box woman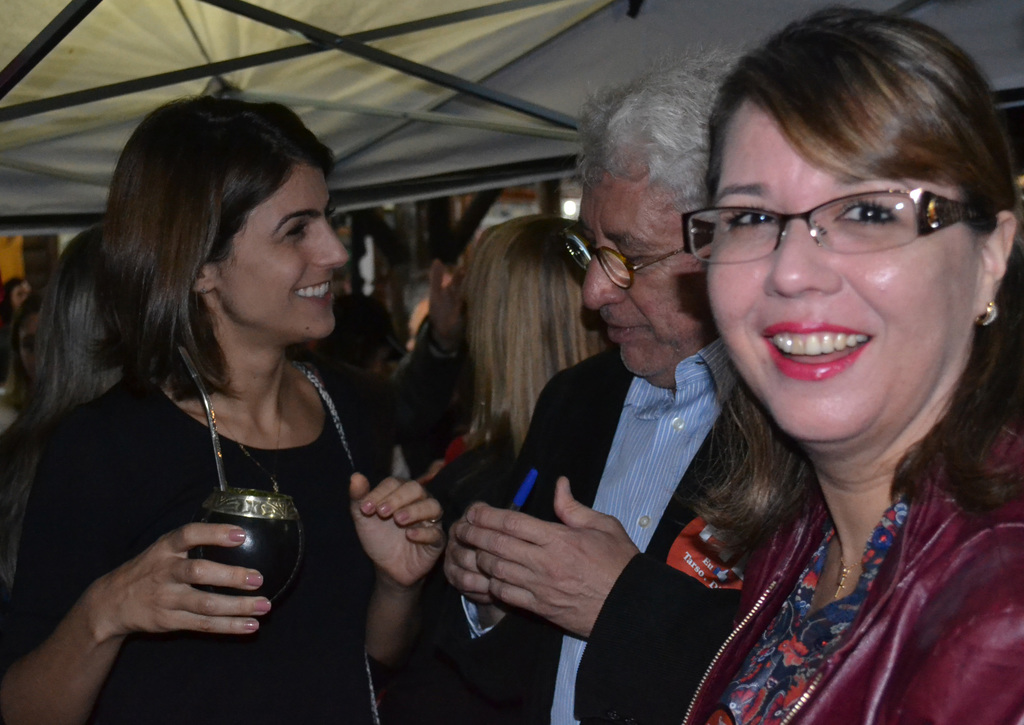
bbox=[24, 80, 422, 724]
